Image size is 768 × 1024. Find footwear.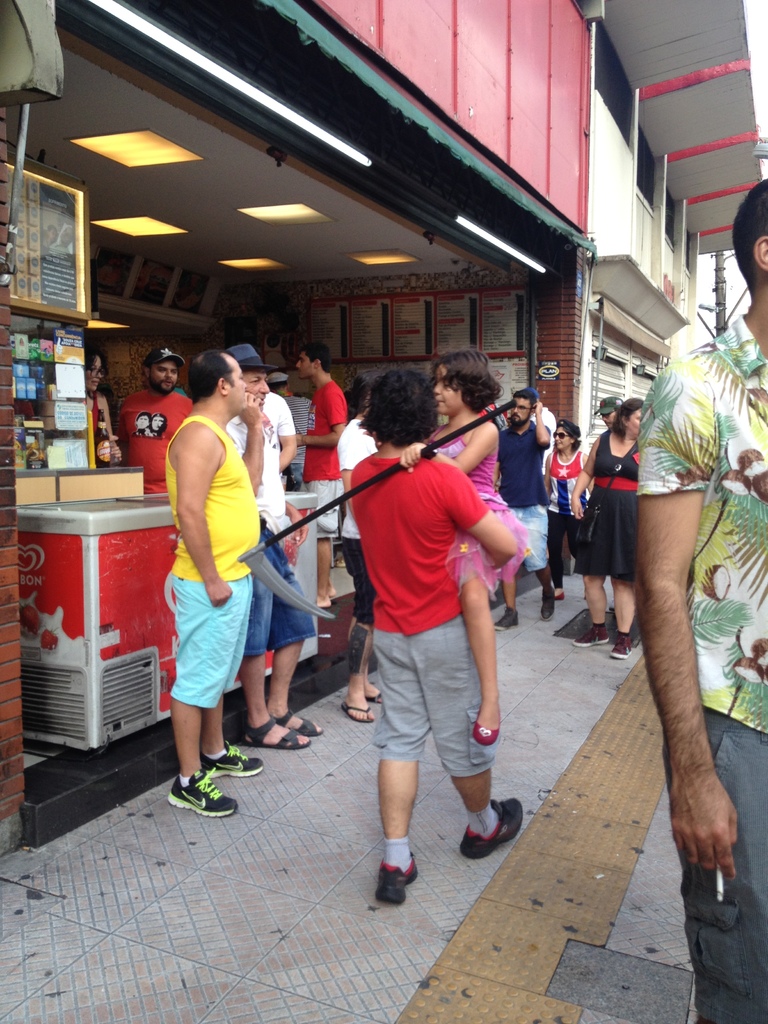
region(193, 743, 268, 778).
